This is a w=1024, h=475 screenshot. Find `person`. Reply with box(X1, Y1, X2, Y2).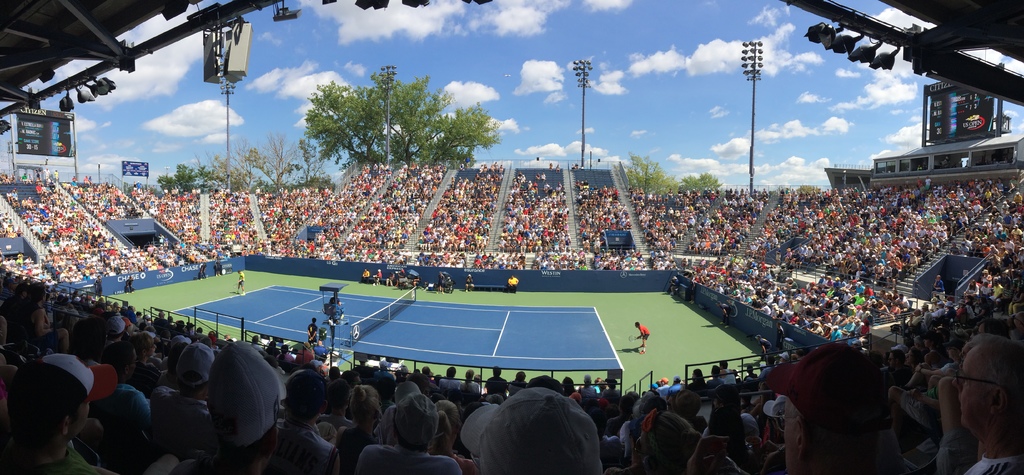
box(462, 275, 478, 294).
